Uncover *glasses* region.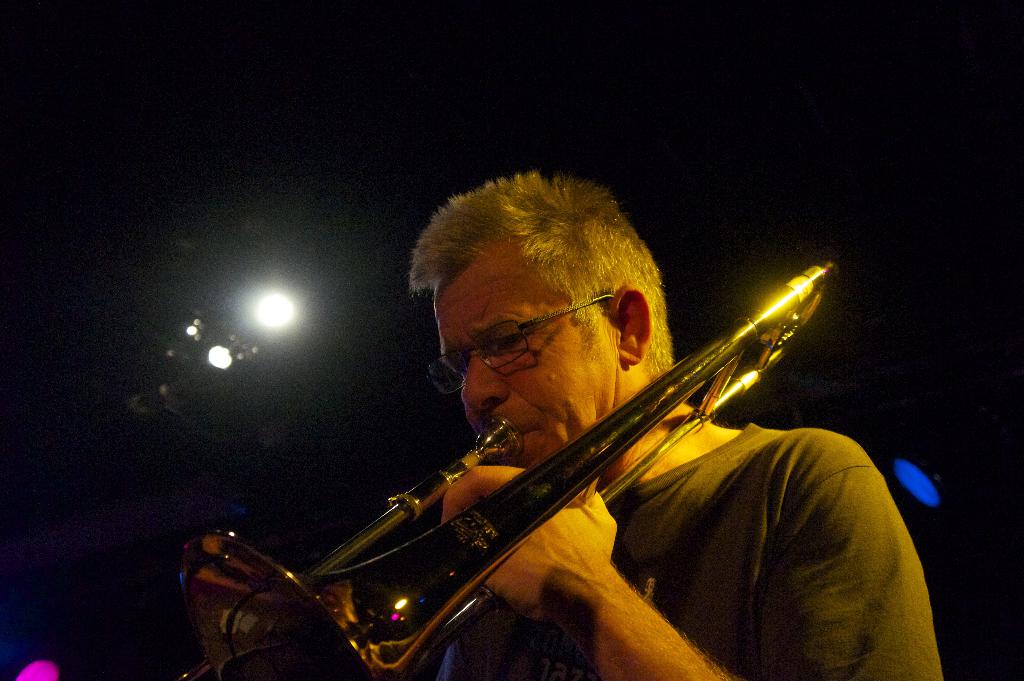
Uncovered: left=412, top=309, right=634, bottom=385.
